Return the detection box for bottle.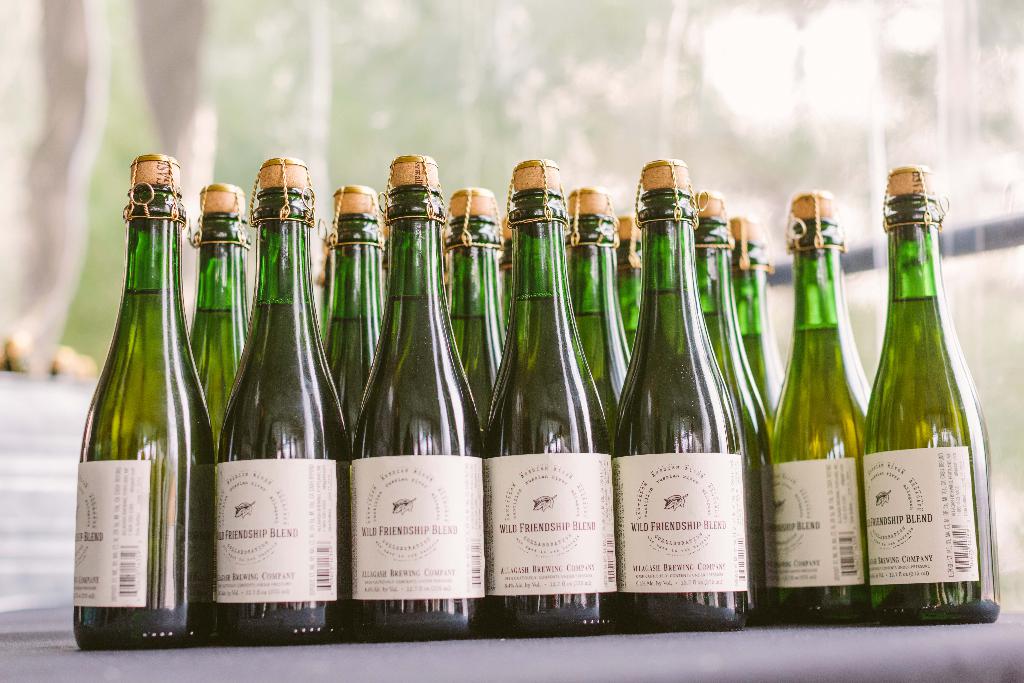
select_region(309, 236, 335, 338).
